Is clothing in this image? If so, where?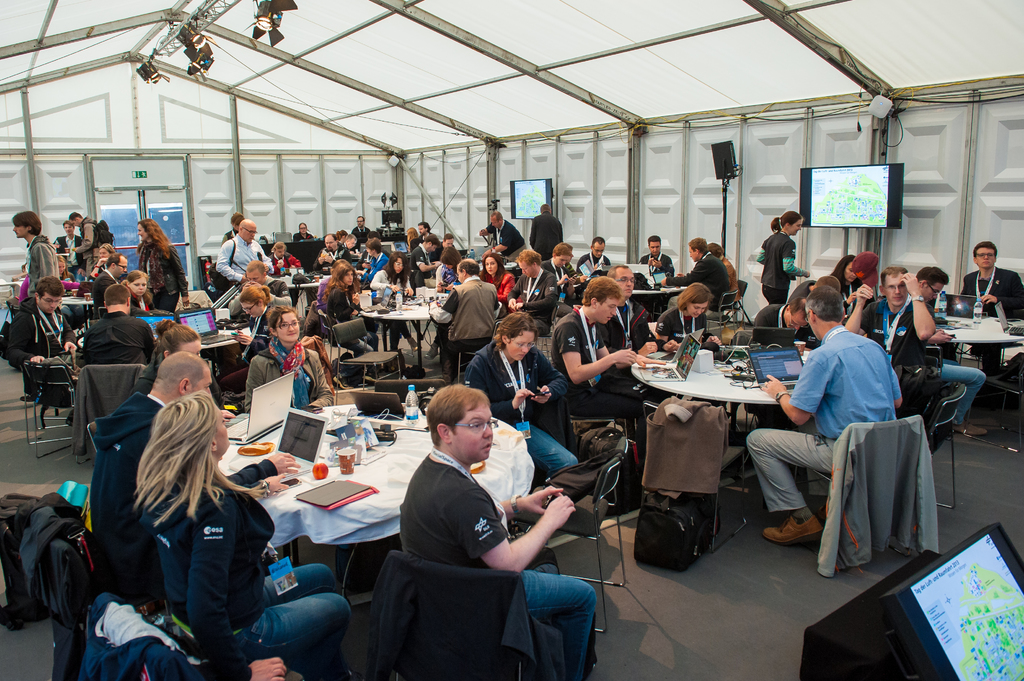
Yes, at rect(616, 288, 662, 355).
